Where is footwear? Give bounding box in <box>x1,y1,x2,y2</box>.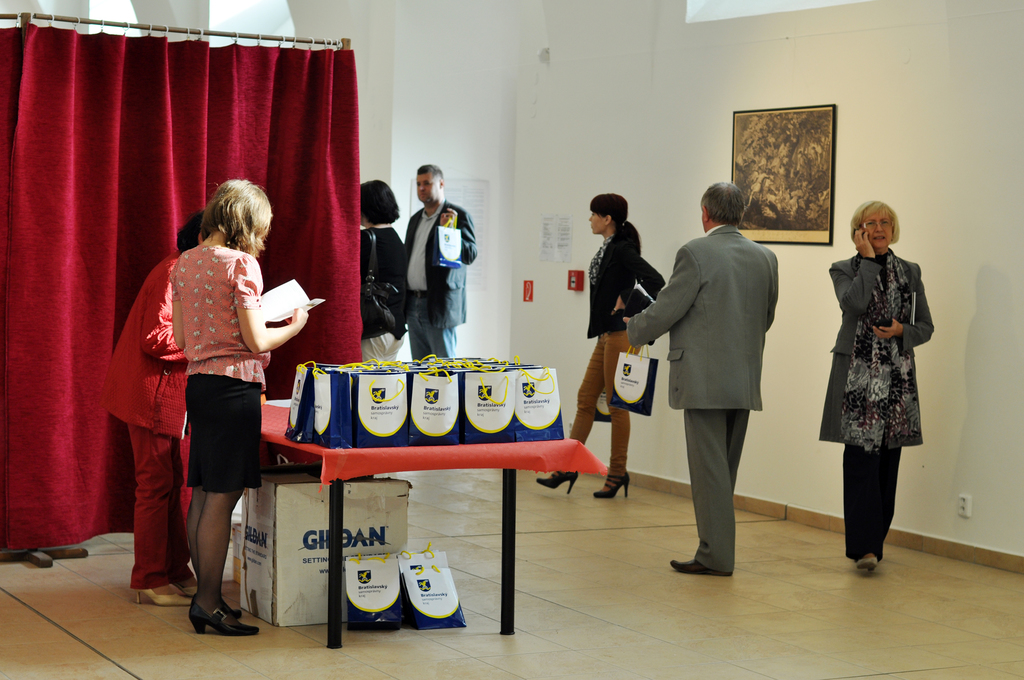
<box>596,467,640,500</box>.
